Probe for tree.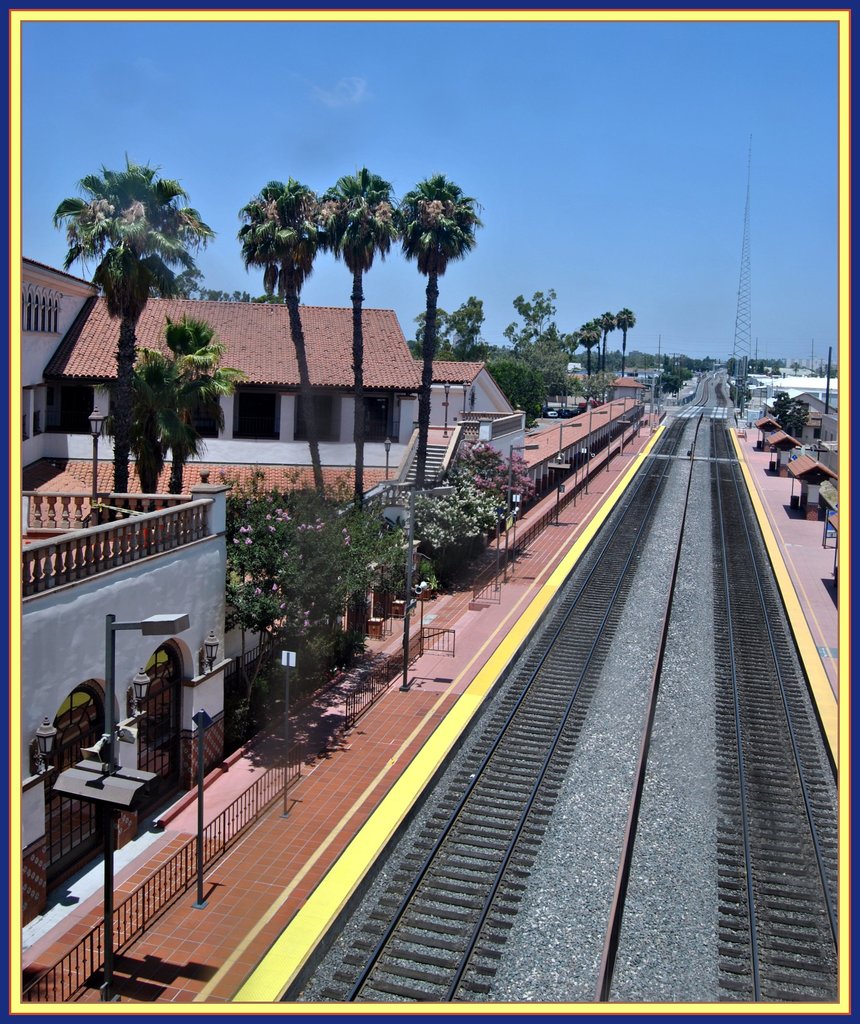
Probe result: (left=409, top=294, right=489, bottom=362).
